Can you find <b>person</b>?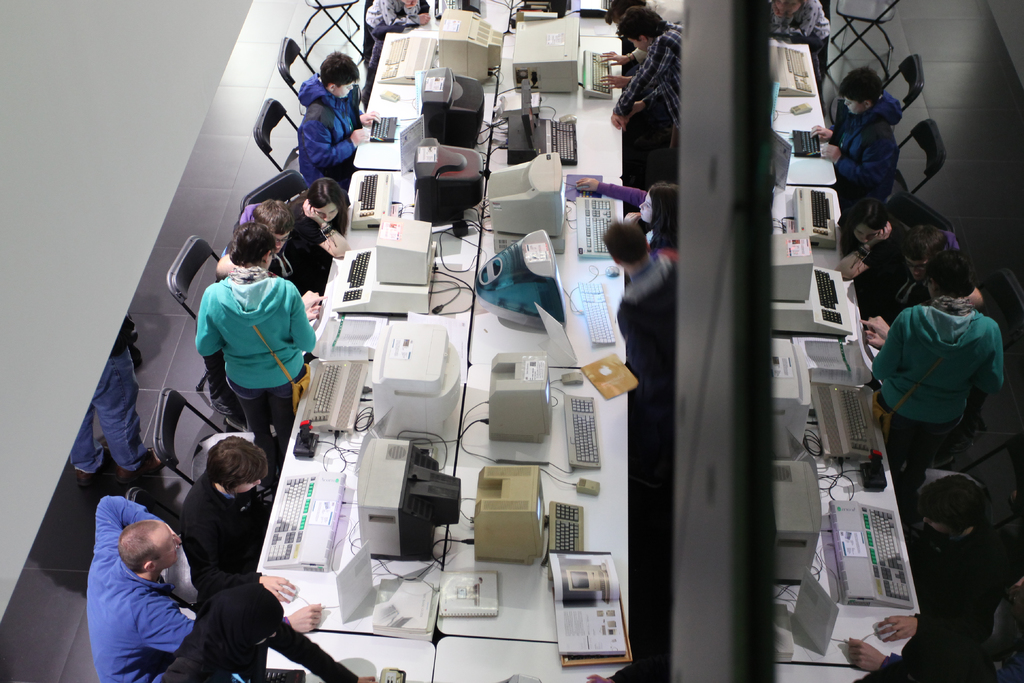
Yes, bounding box: x1=613 y1=9 x2=692 y2=161.
